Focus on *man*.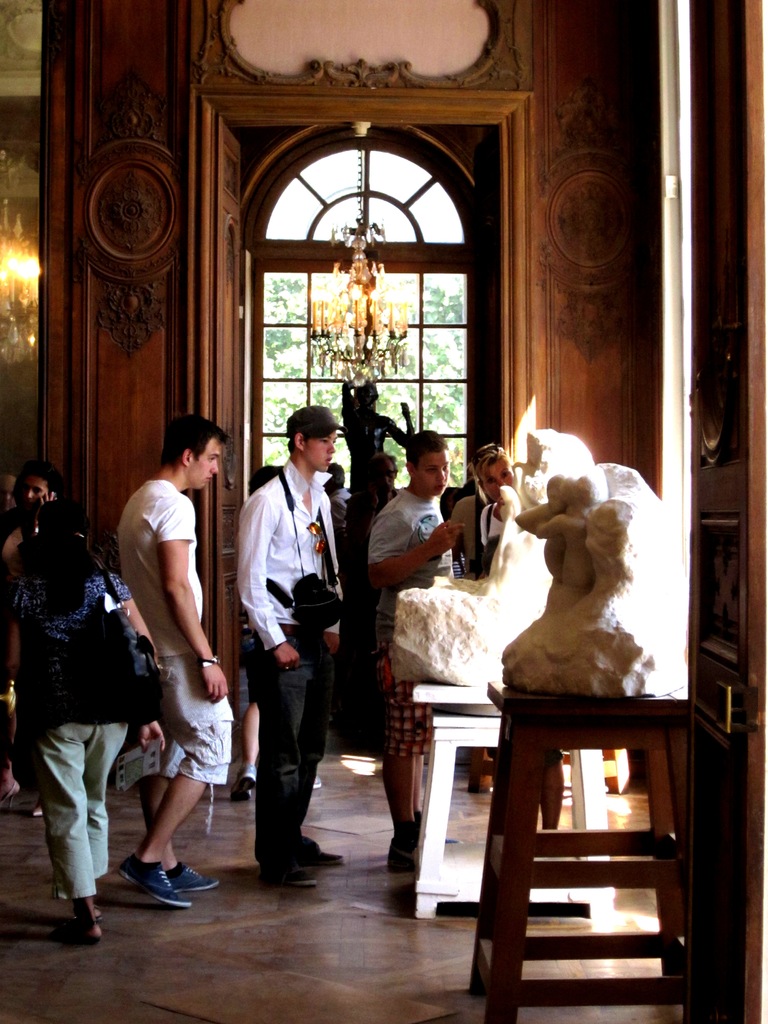
Focused at select_region(222, 403, 353, 863).
